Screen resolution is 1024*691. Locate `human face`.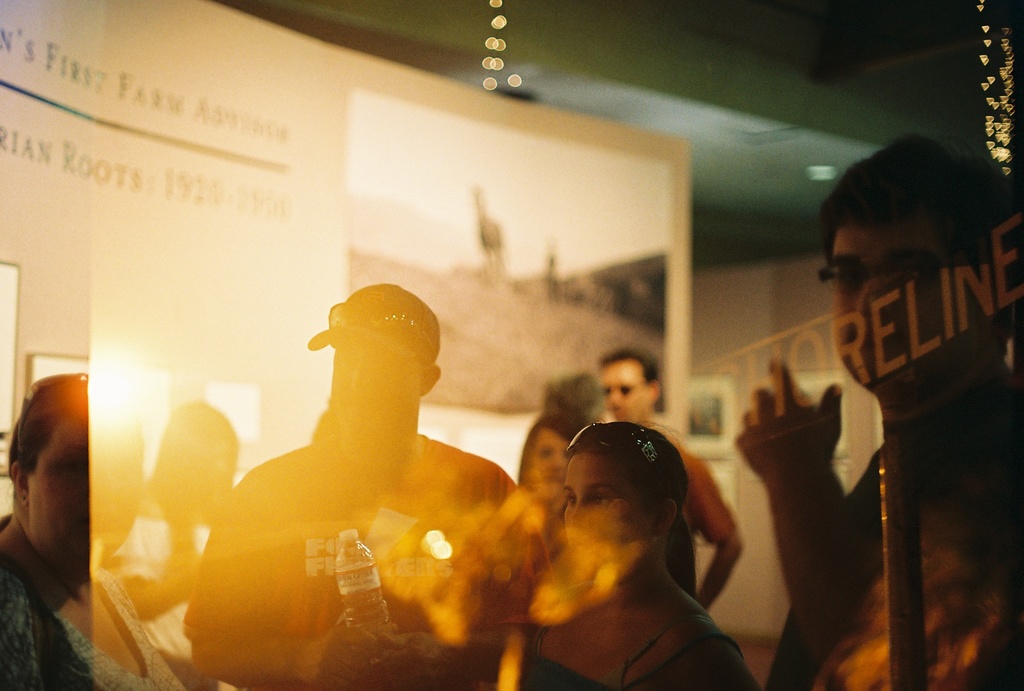
locate(30, 429, 147, 560).
